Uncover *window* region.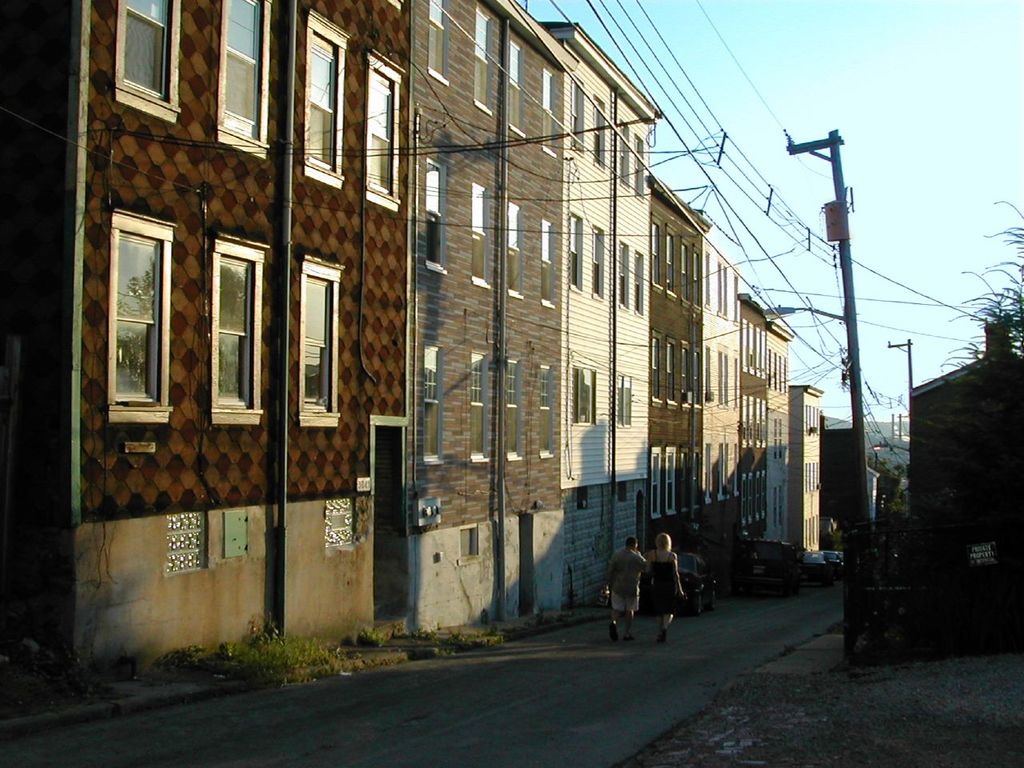
Uncovered: region(538, 221, 553, 305).
